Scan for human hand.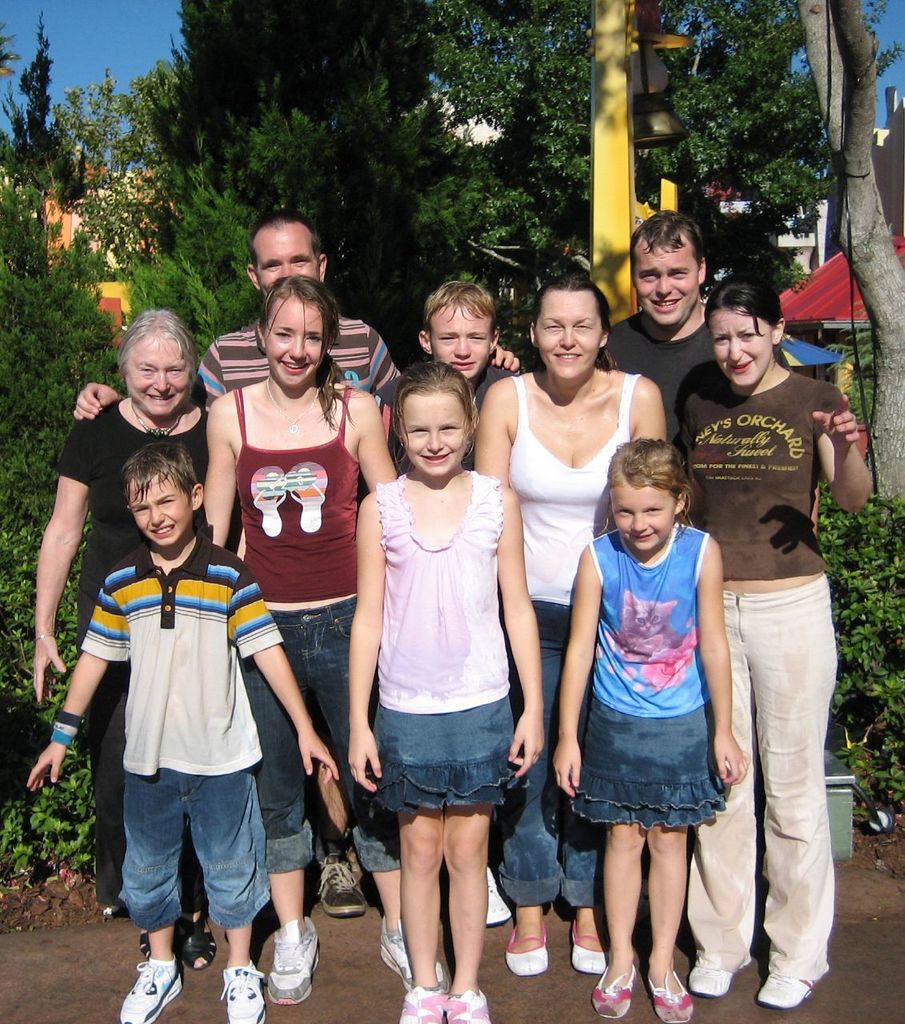
Scan result: [x1=291, y1=726, x2=341, y2=788].
